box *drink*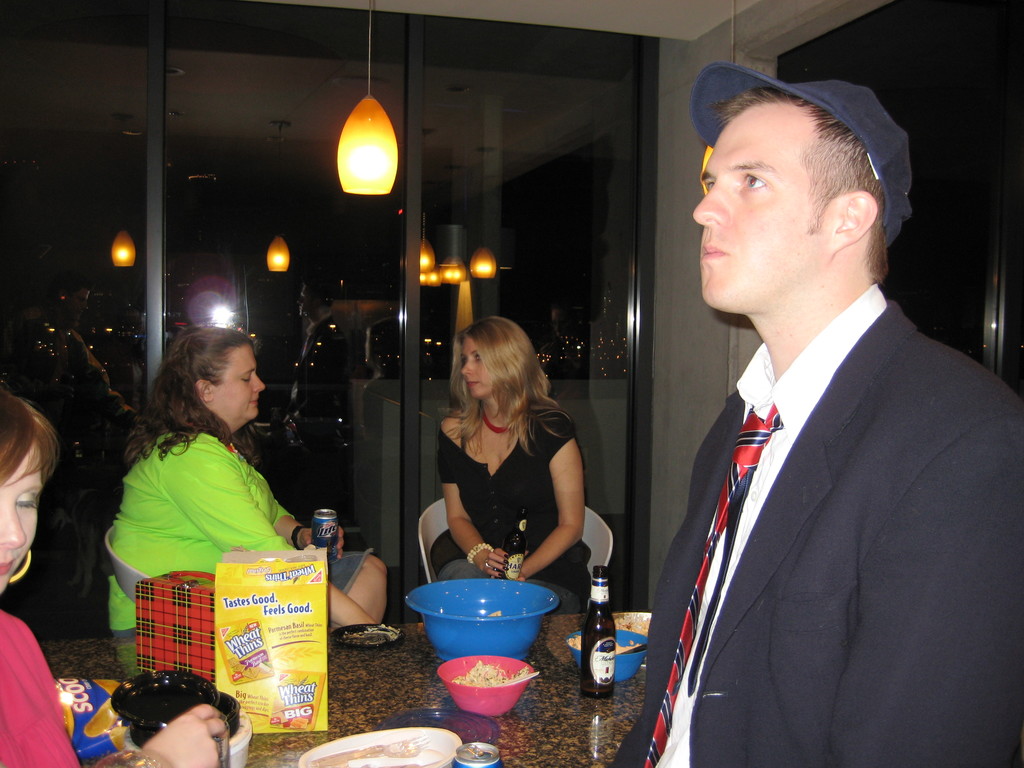
[449, 740, 501, 767]
